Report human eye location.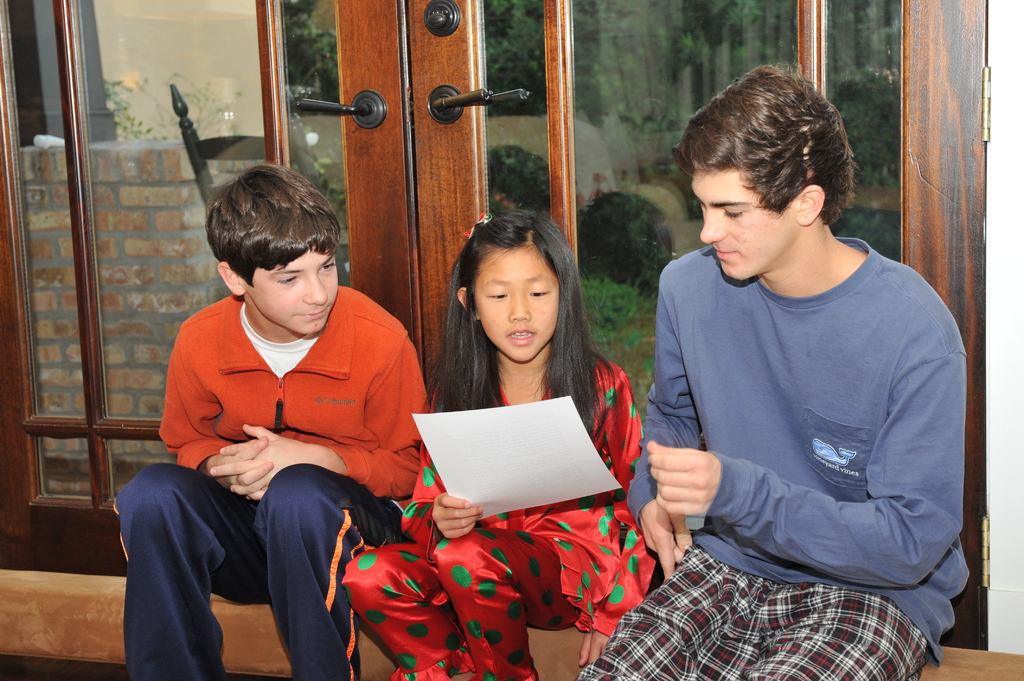
Report: <bbox>523, 285, 550, 300</bbox>.
